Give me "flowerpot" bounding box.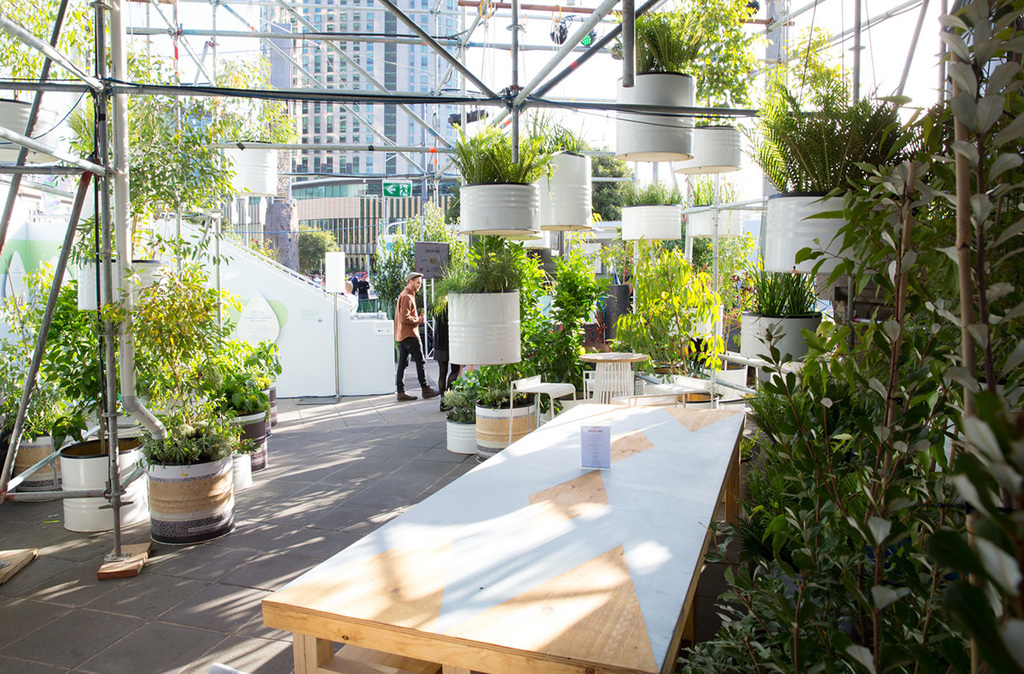
Rect(473, 394, 536, 469).
